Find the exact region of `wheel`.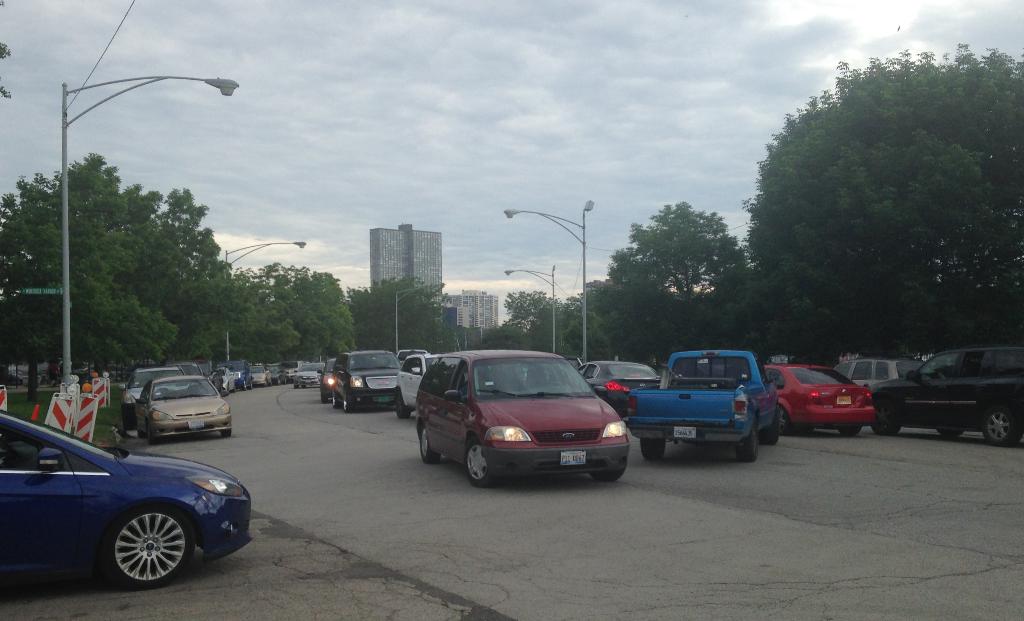
Exact region: <bbox>463, 439, 503, 487</bbox>.
